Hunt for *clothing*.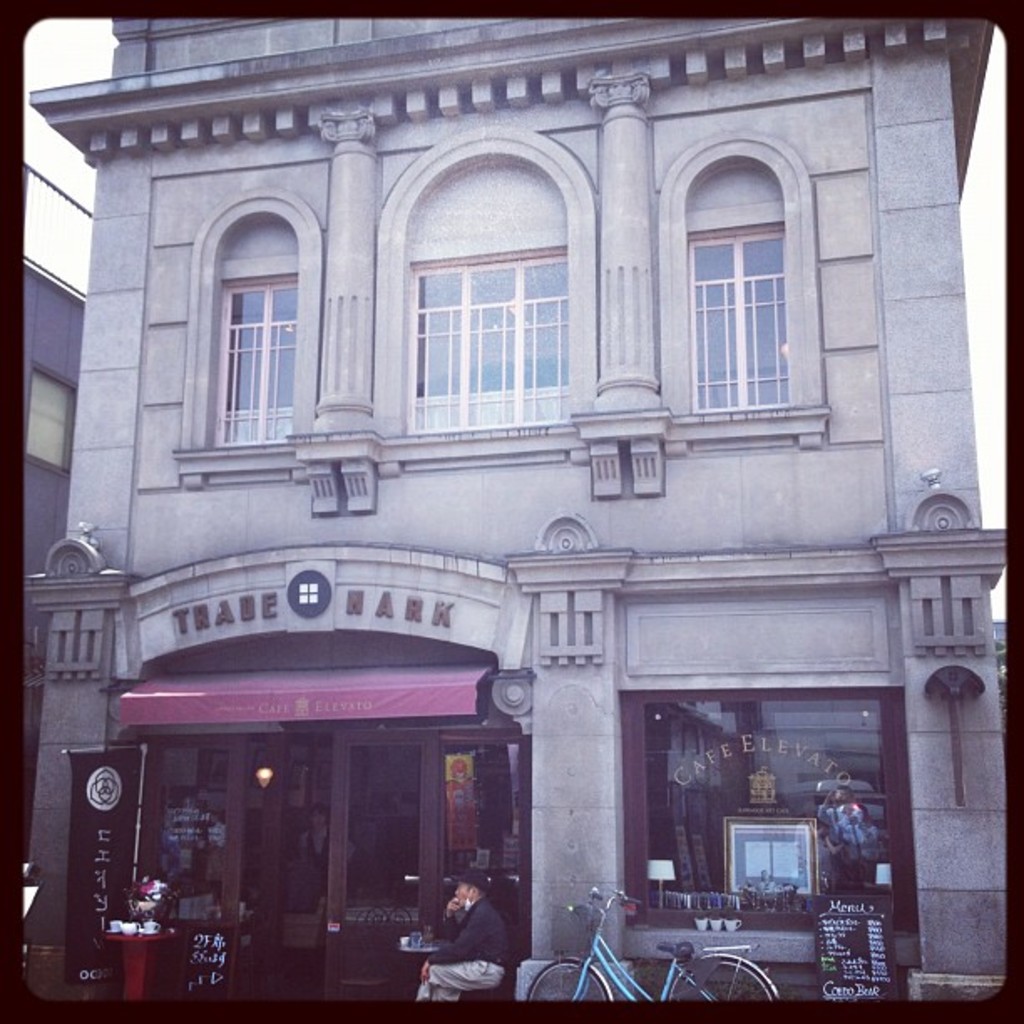
Hunted down at <region>410, 900, 519, 1016</region>.
